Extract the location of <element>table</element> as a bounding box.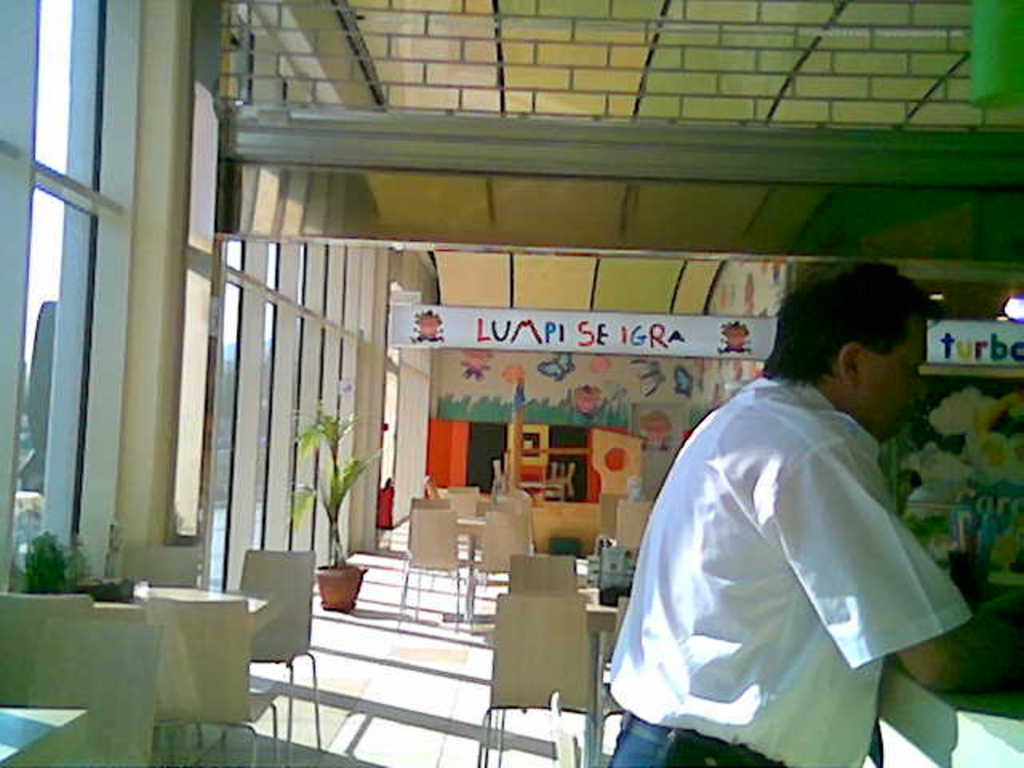
93, 584, 283, 752.
